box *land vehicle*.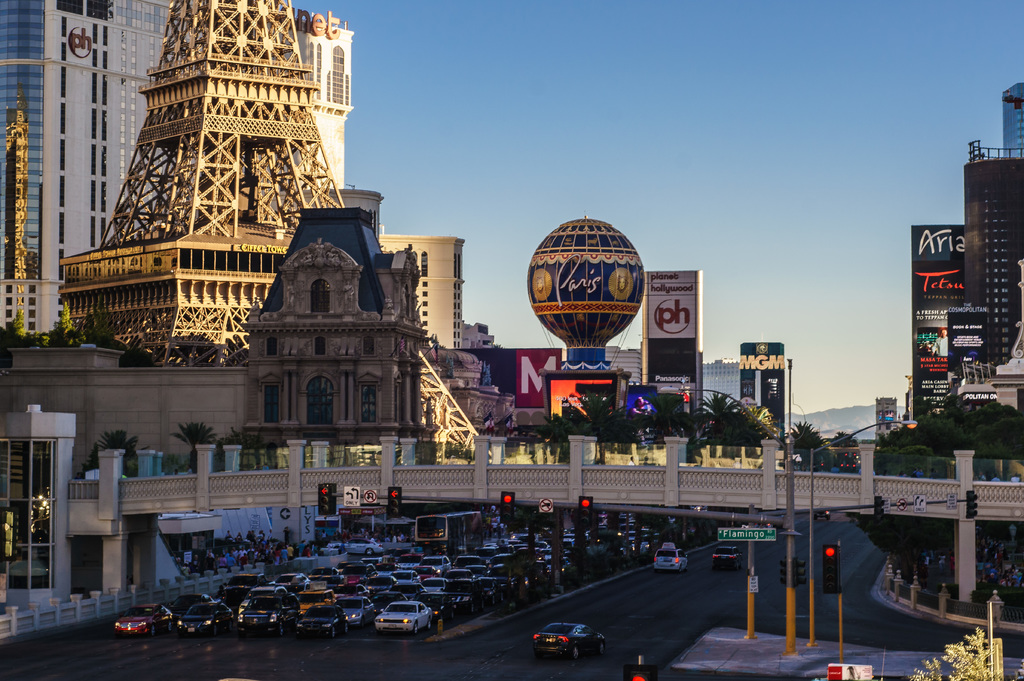
220, 570, 268, 603.
